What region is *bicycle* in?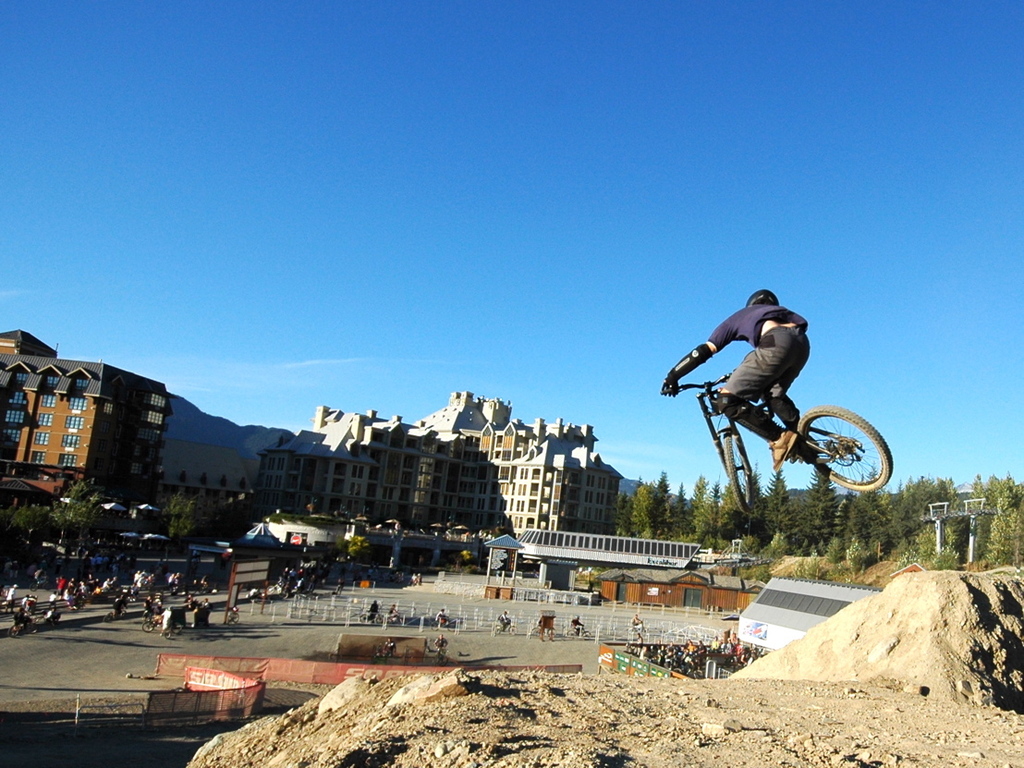
bbox=[681, 362, 887, 506].
